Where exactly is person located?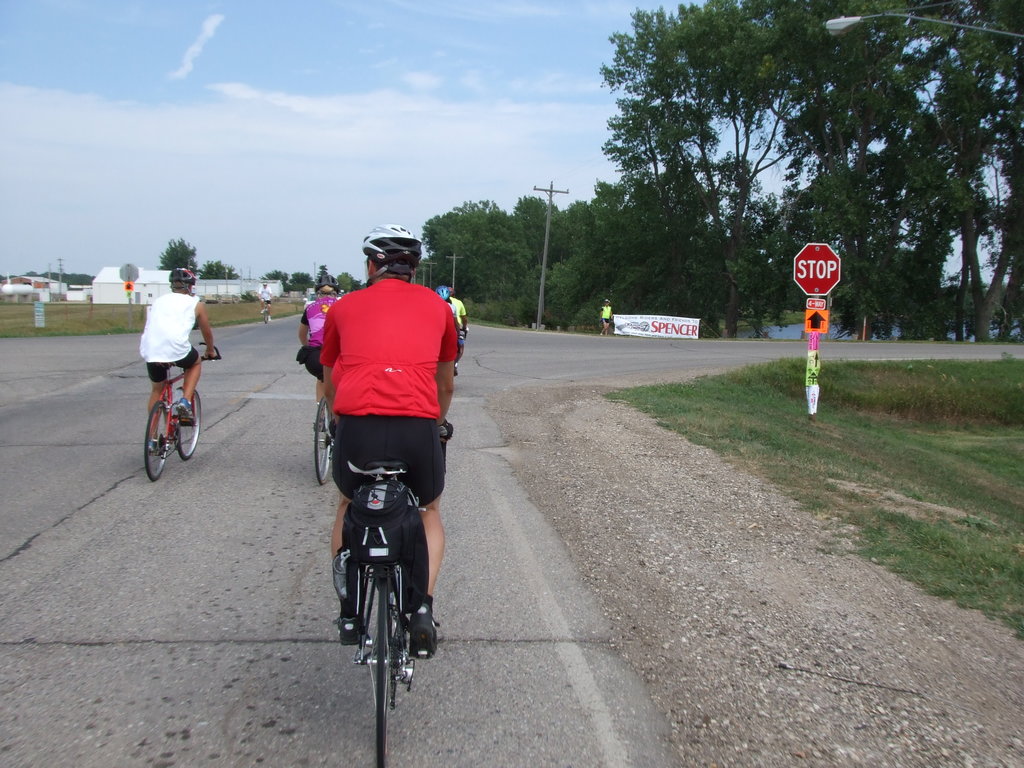
Its bounding box is pyautogui.locateOnScreen(449, 288, 467, 354).
